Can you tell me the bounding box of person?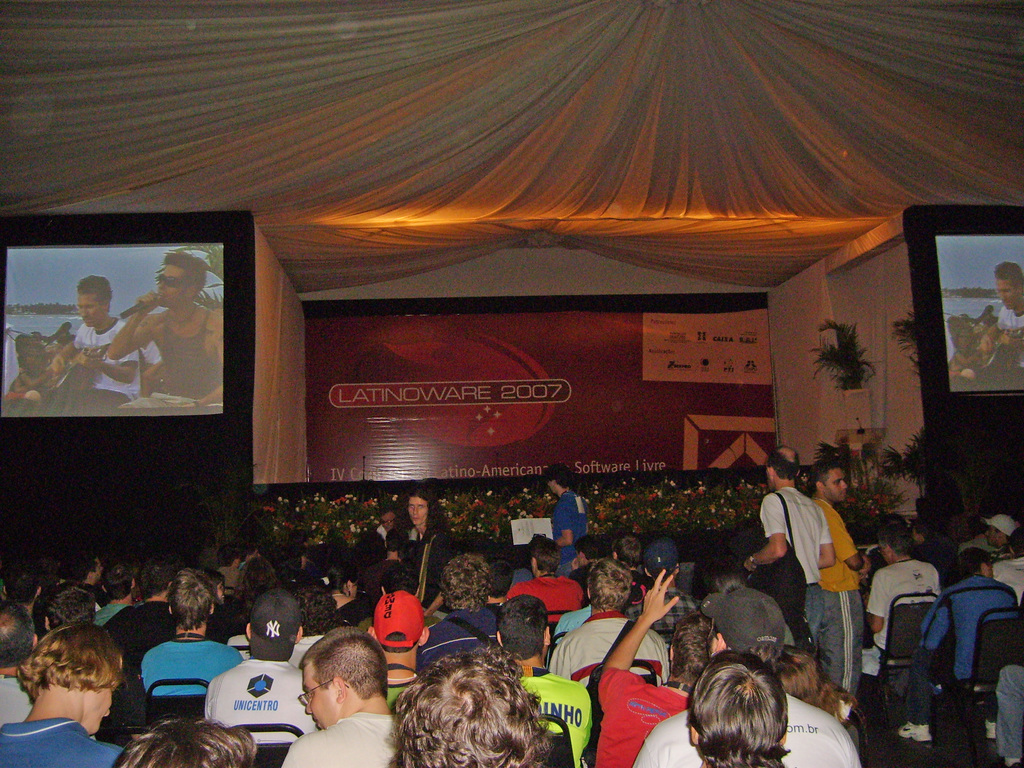
box=[980, 514, 1013, 563].
